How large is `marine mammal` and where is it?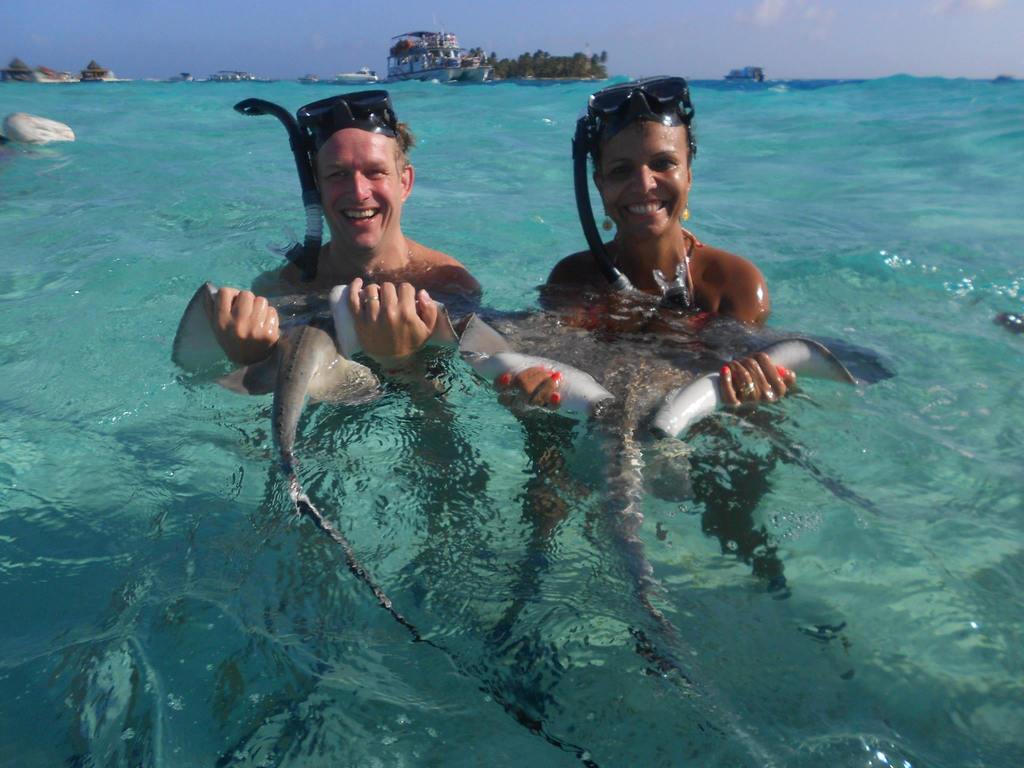
Bounding box: 0 109 79 148.
